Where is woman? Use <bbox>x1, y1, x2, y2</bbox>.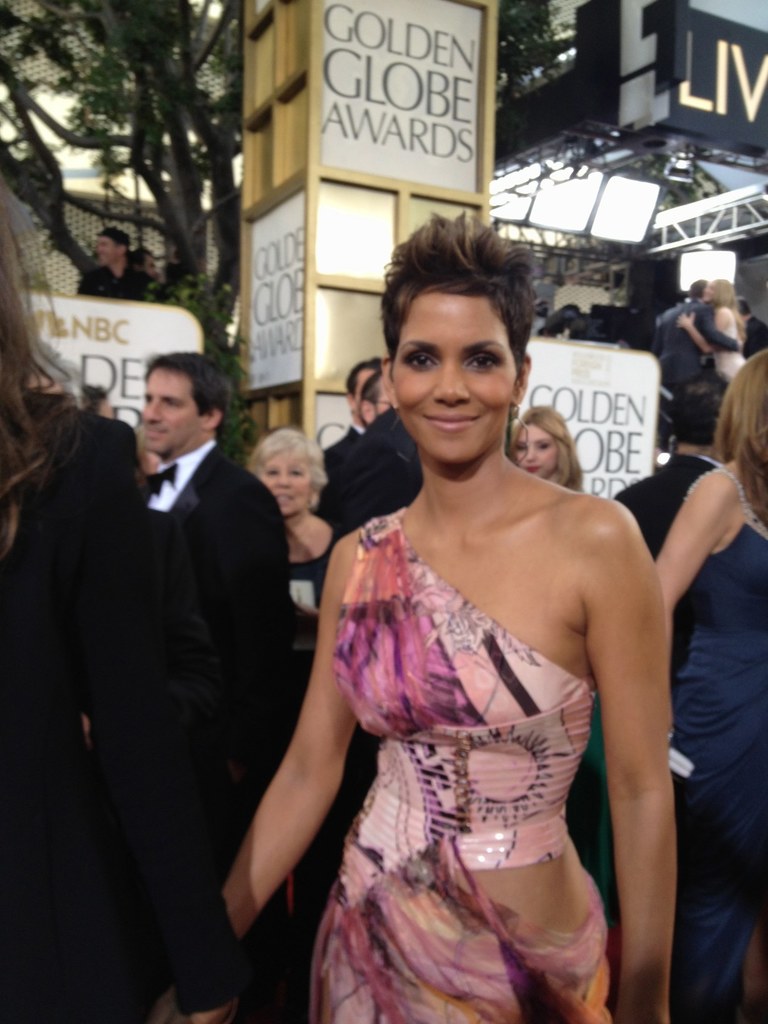
<bbox>674, 275, 744, 380</bbox>.
